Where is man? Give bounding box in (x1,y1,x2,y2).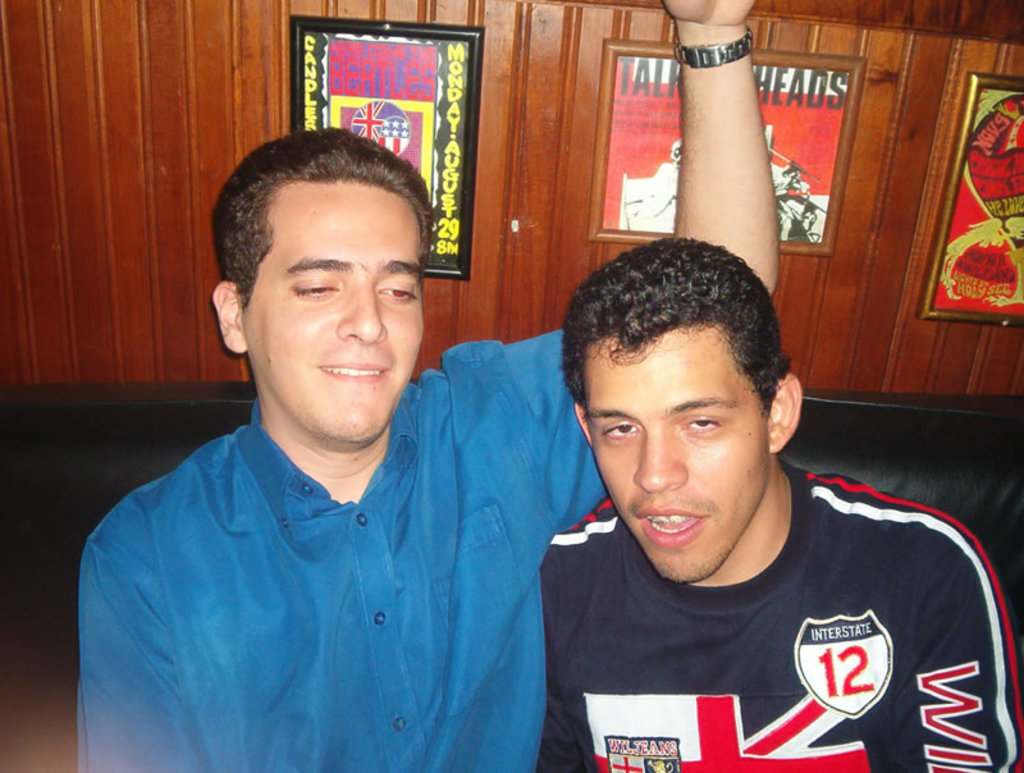
(481,237,1009,764).
